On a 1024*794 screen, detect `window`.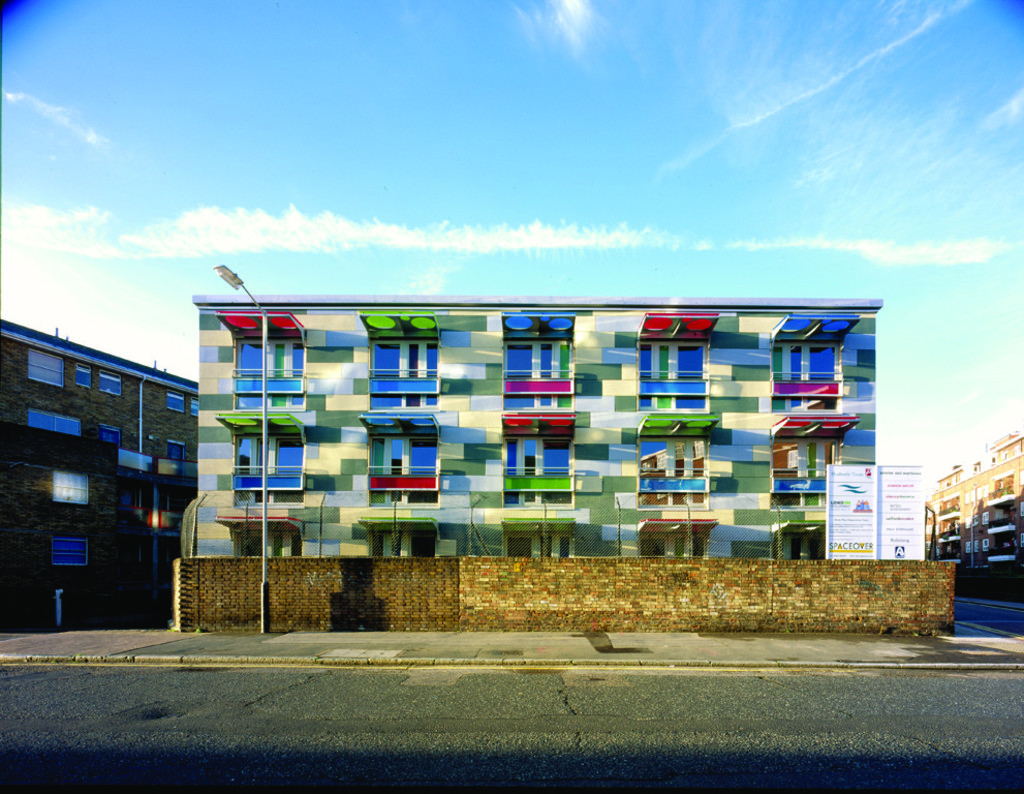
{"left": 768, "top": 338, "right": 844, "bottom": 420}.
